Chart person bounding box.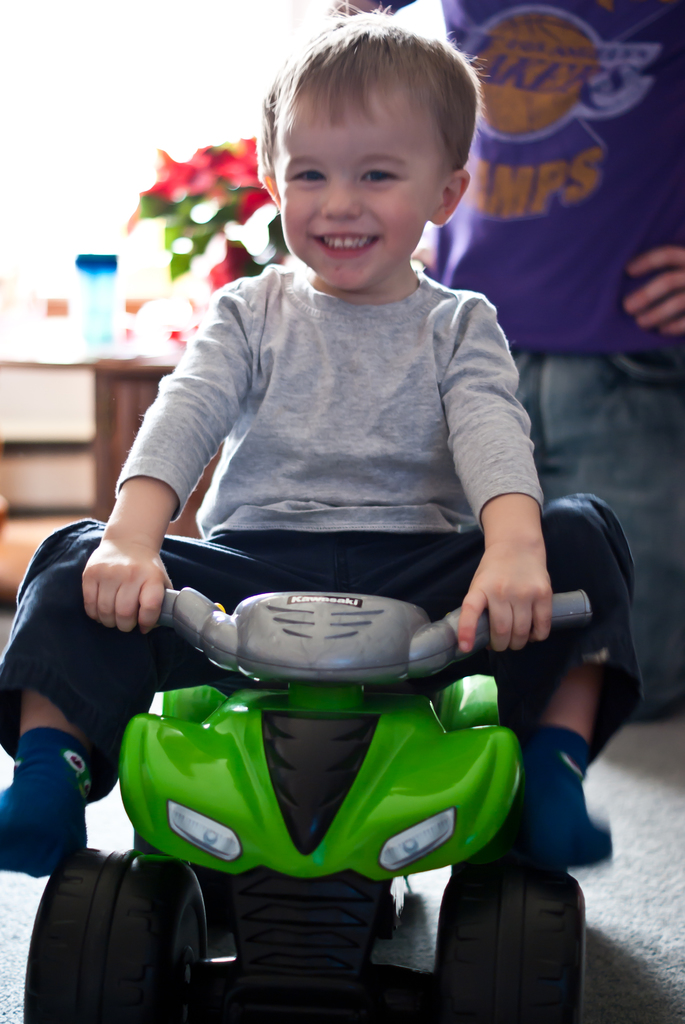
Charted: bbox=(425, 0, 684, 510).
